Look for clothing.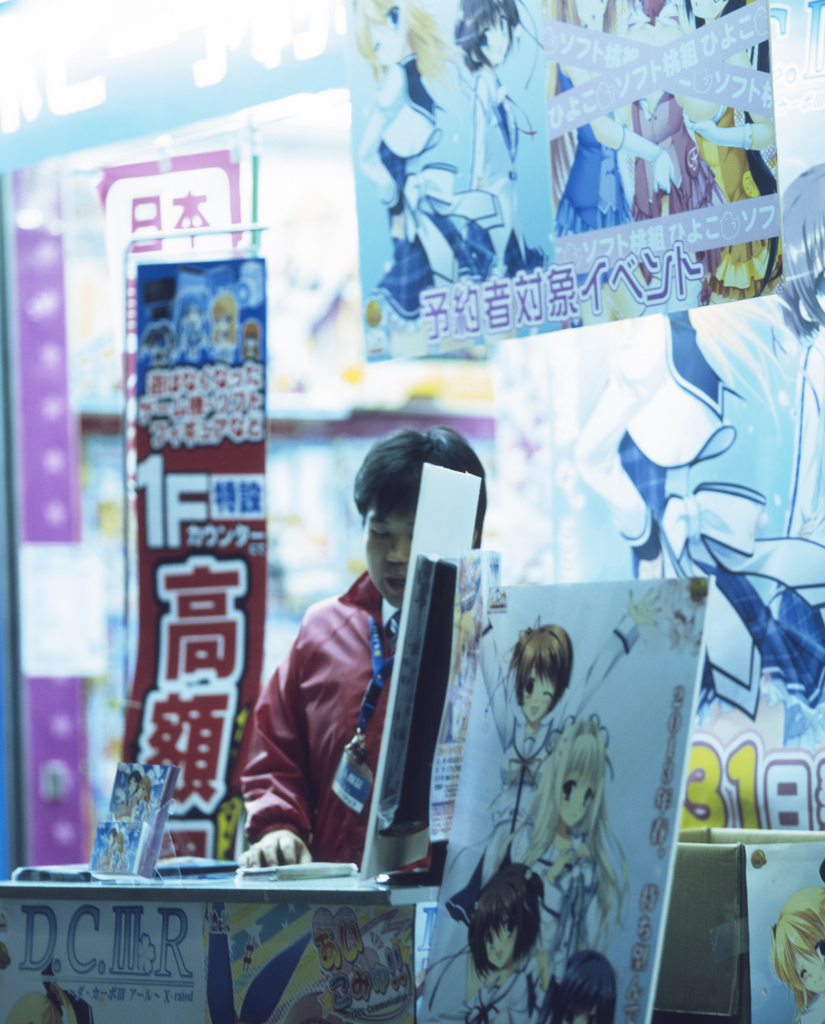
Found: detection(419, 948, 534, 1023).
